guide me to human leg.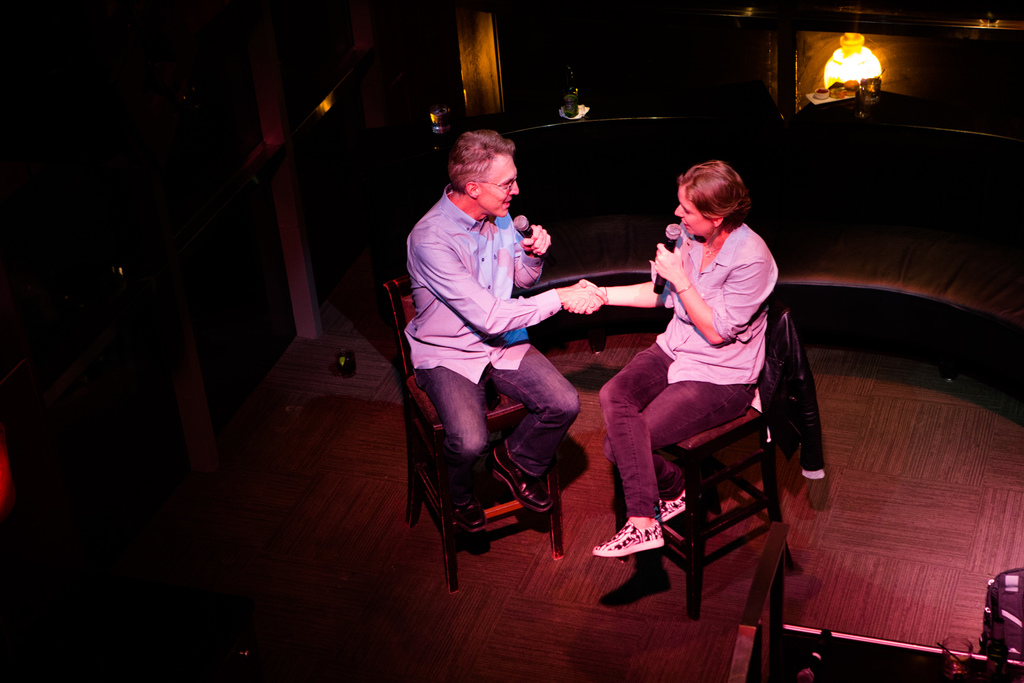
Guidance: (601,377,755,524).
